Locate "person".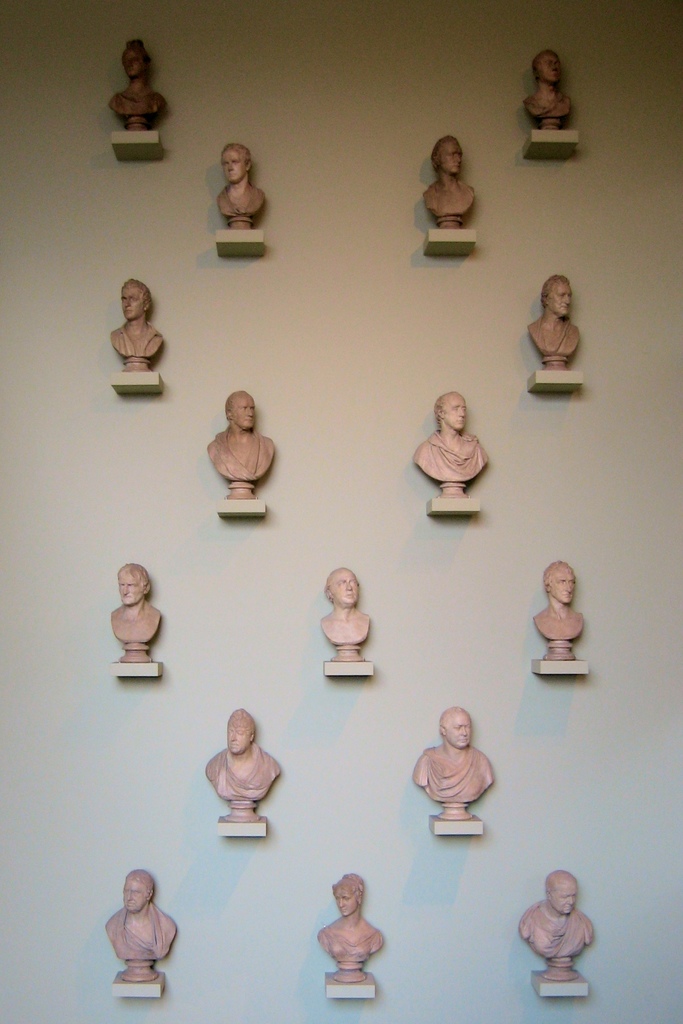
Bounding box: [527,273,584,375].
